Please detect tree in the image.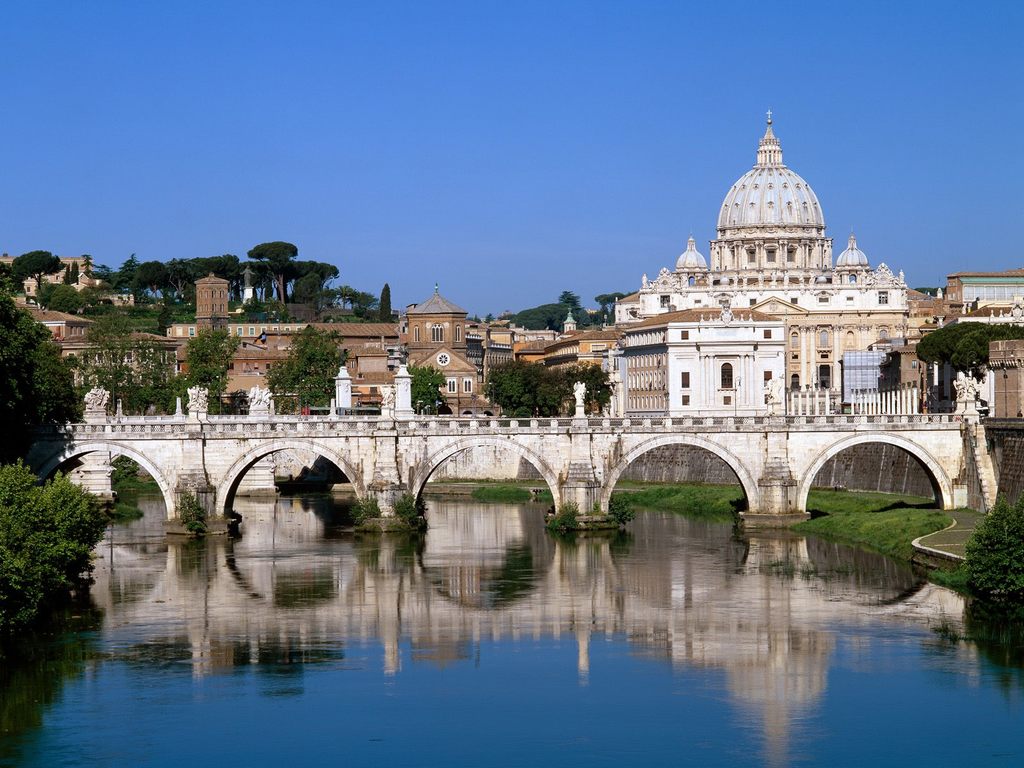
[x1=0, y1=431, x2=124, y2=632].
